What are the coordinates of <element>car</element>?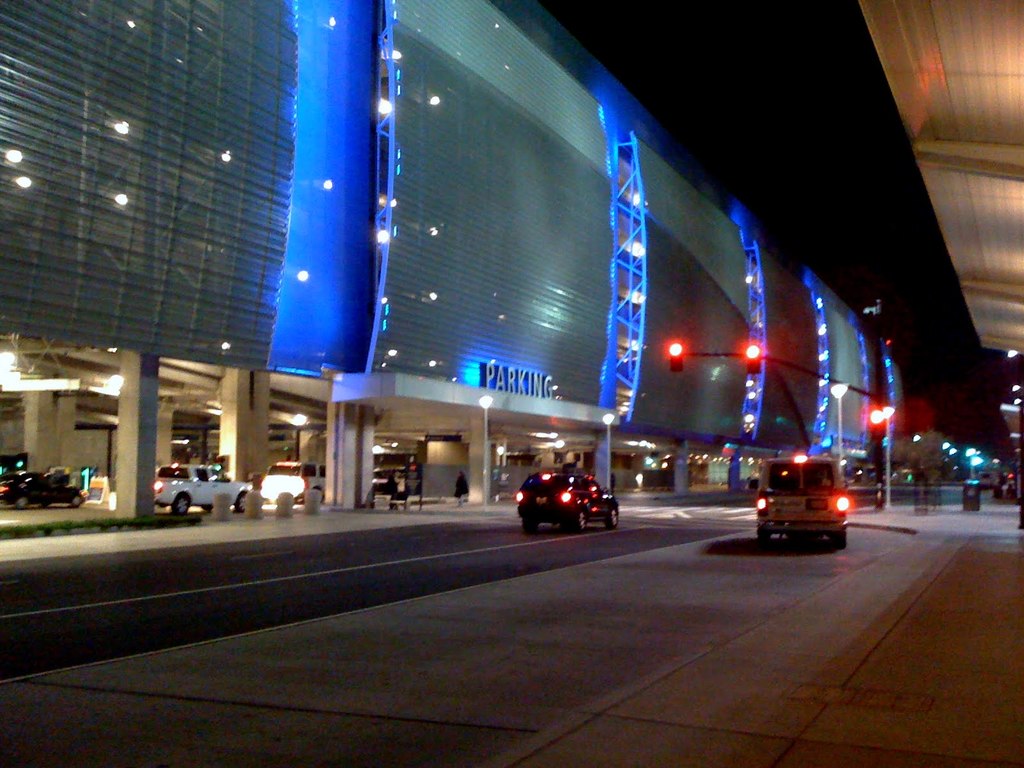
{"x1": 370, "y1": 460, "x2": 424, "y2": 503}.
